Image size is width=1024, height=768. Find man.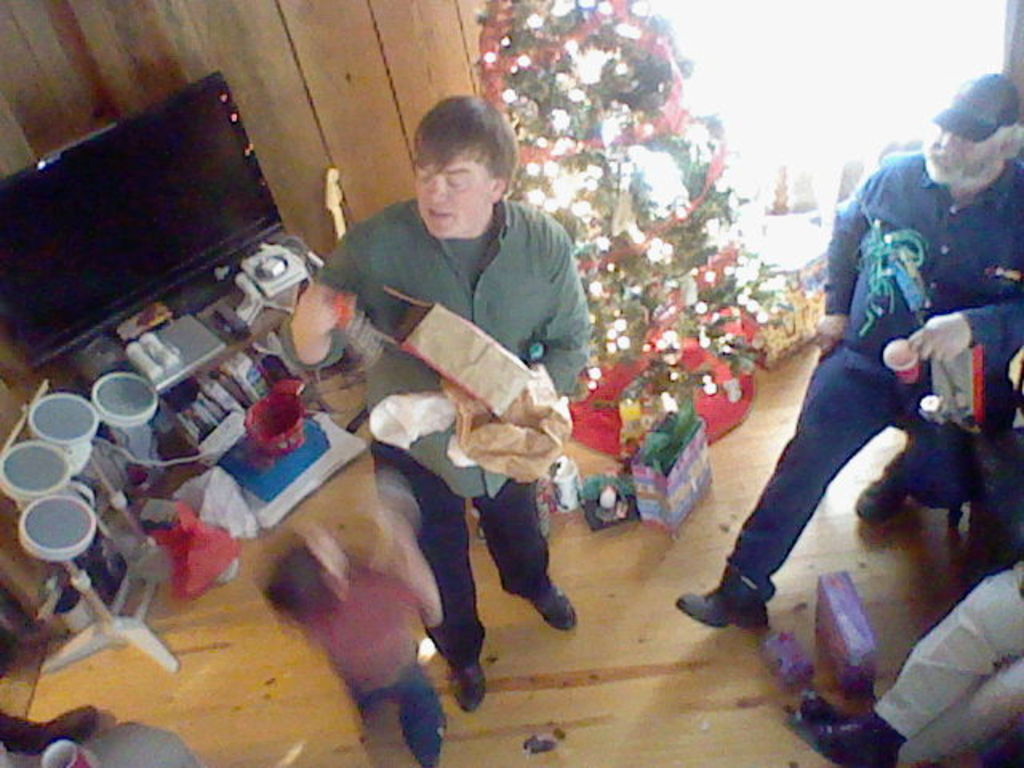
rect(678, 72, 1022, 634).
